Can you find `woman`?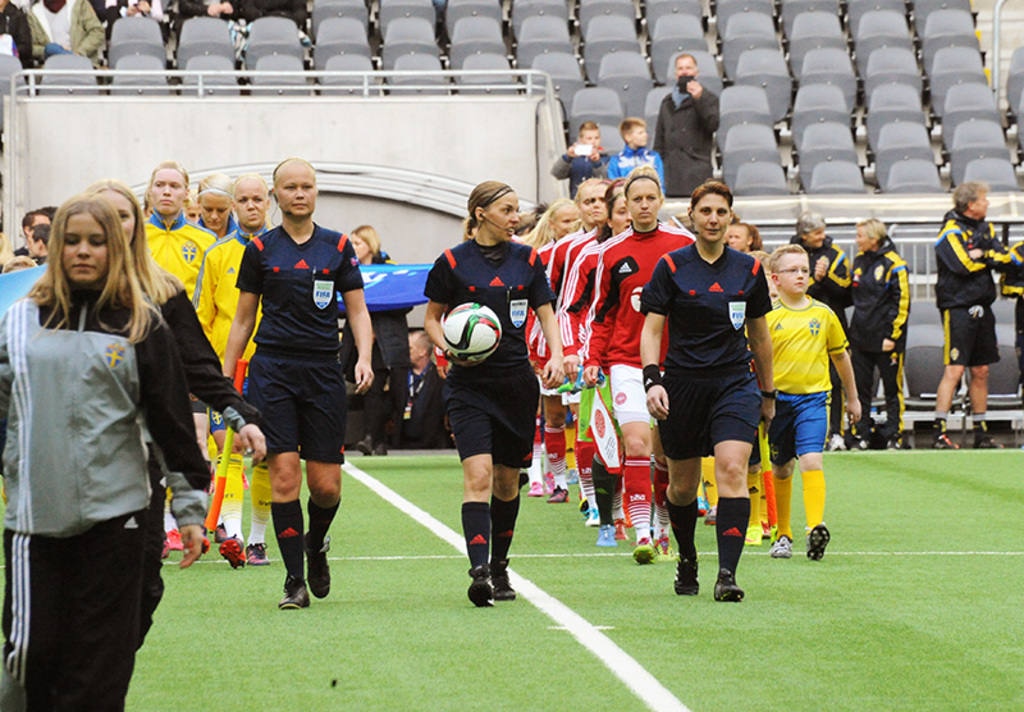
Yes, bounding box: [x1=531, y1=174, x2=600, y2=501].
